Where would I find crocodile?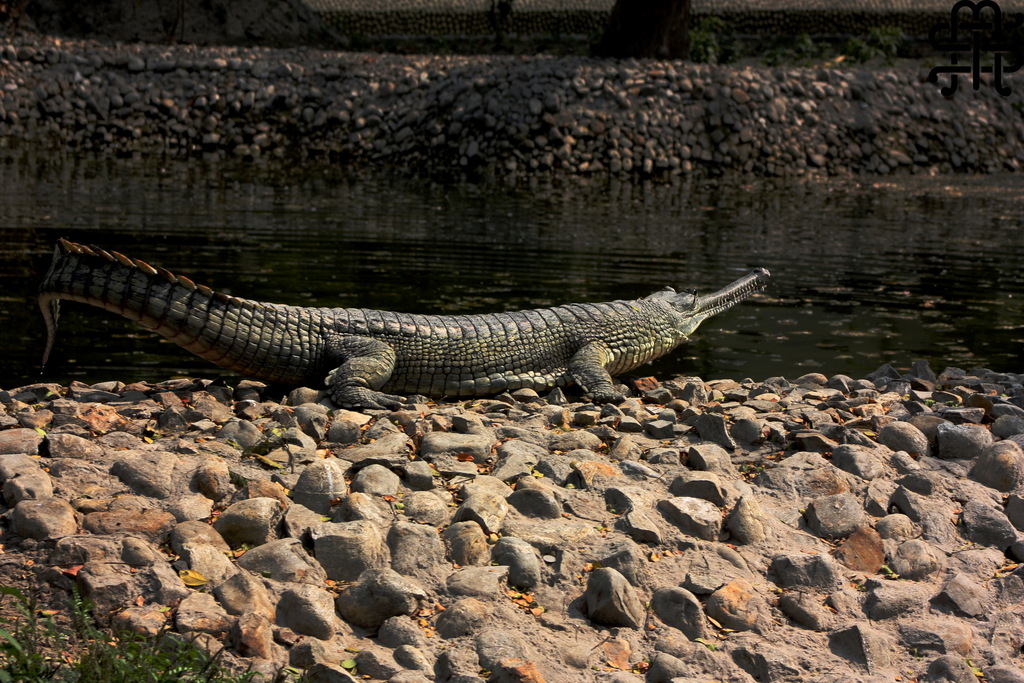
At pyautogui.locateOnScreen(36, 237, 771, 409).
